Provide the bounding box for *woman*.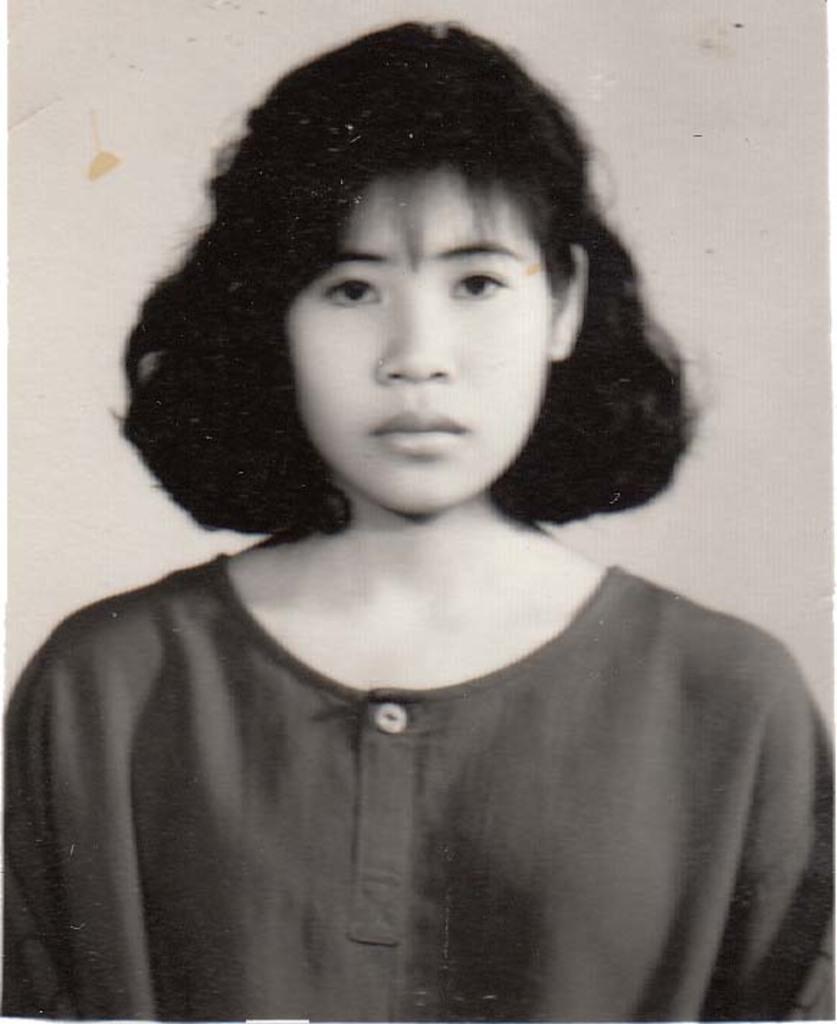
pyautogui.locateOnScreen(0, 12, 836, 972).
